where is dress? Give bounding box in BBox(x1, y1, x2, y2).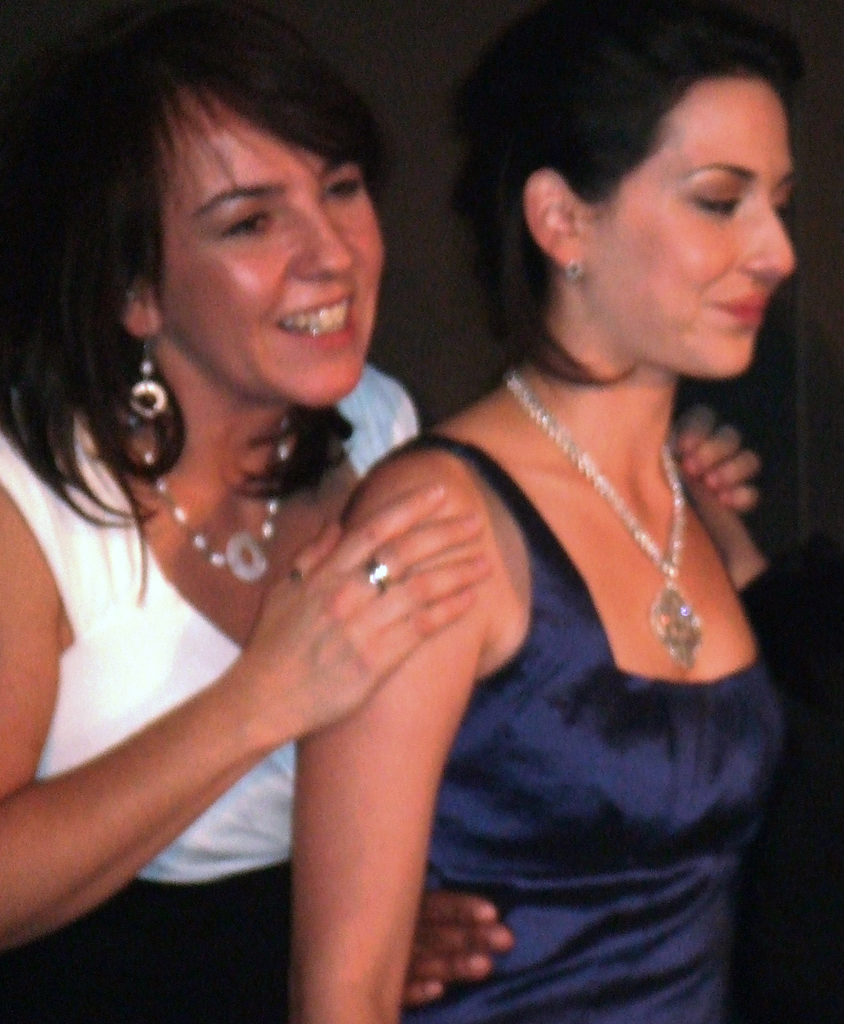
BBox(346, 433, 787, 1023).
